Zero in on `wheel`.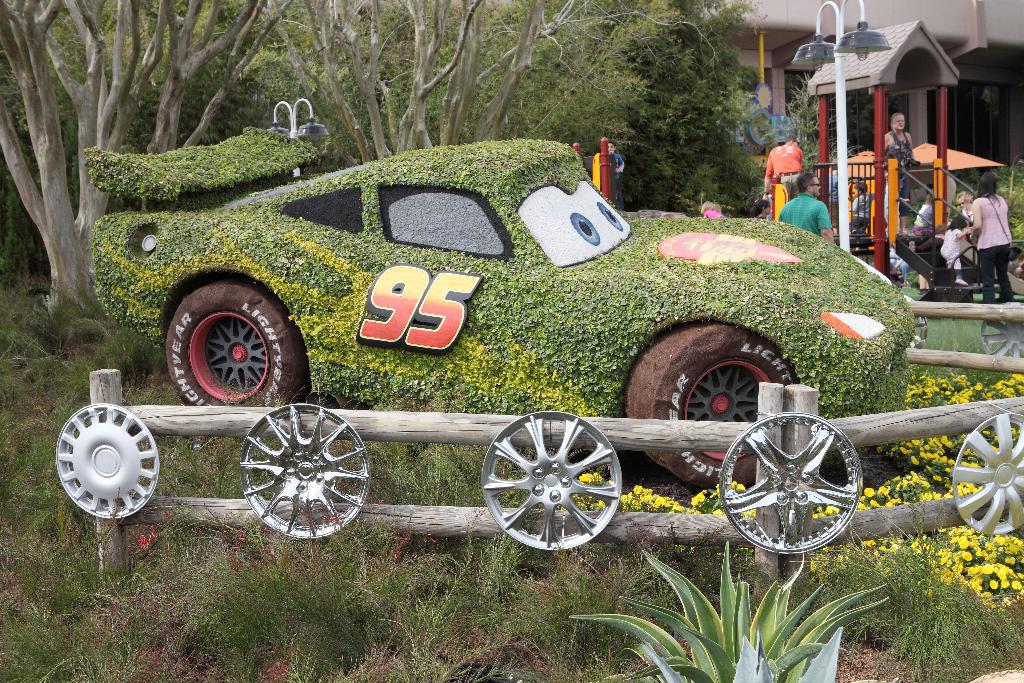
Zeroed in: (952,413,1023,537).
